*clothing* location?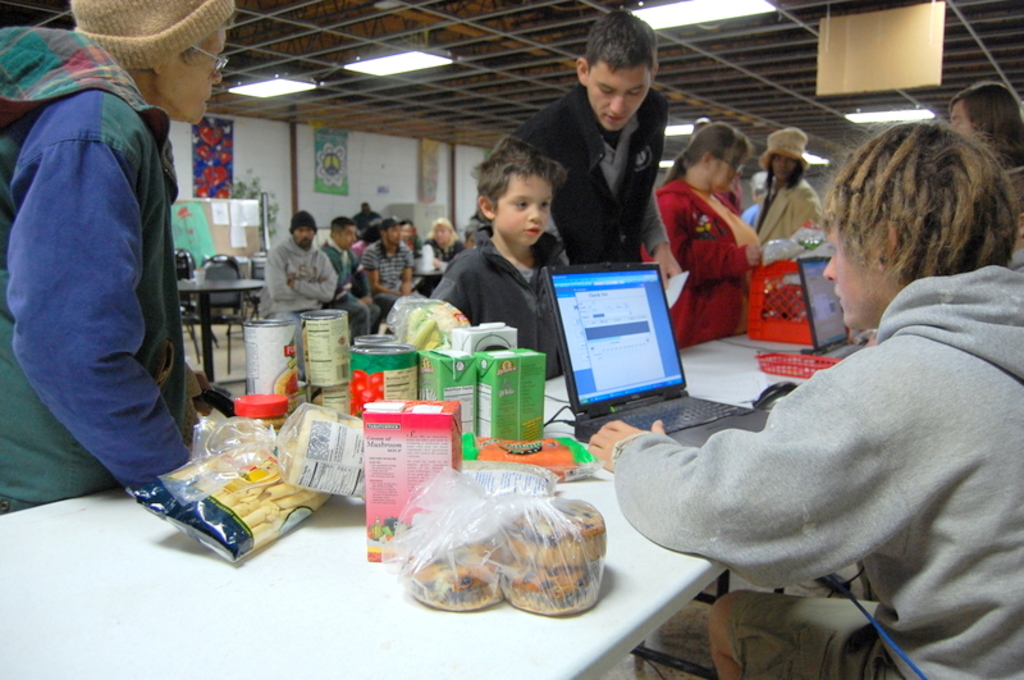
[365,251,408,309]
